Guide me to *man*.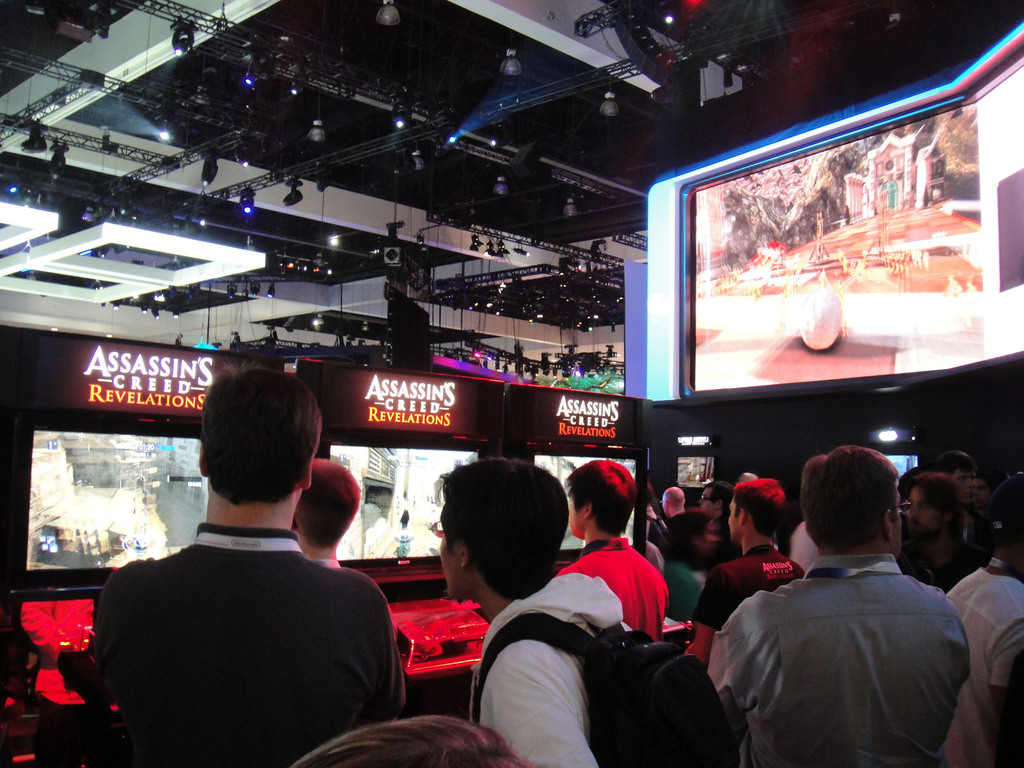
Guidance: (x1=291, y1=459, x2=361, y2=566).
